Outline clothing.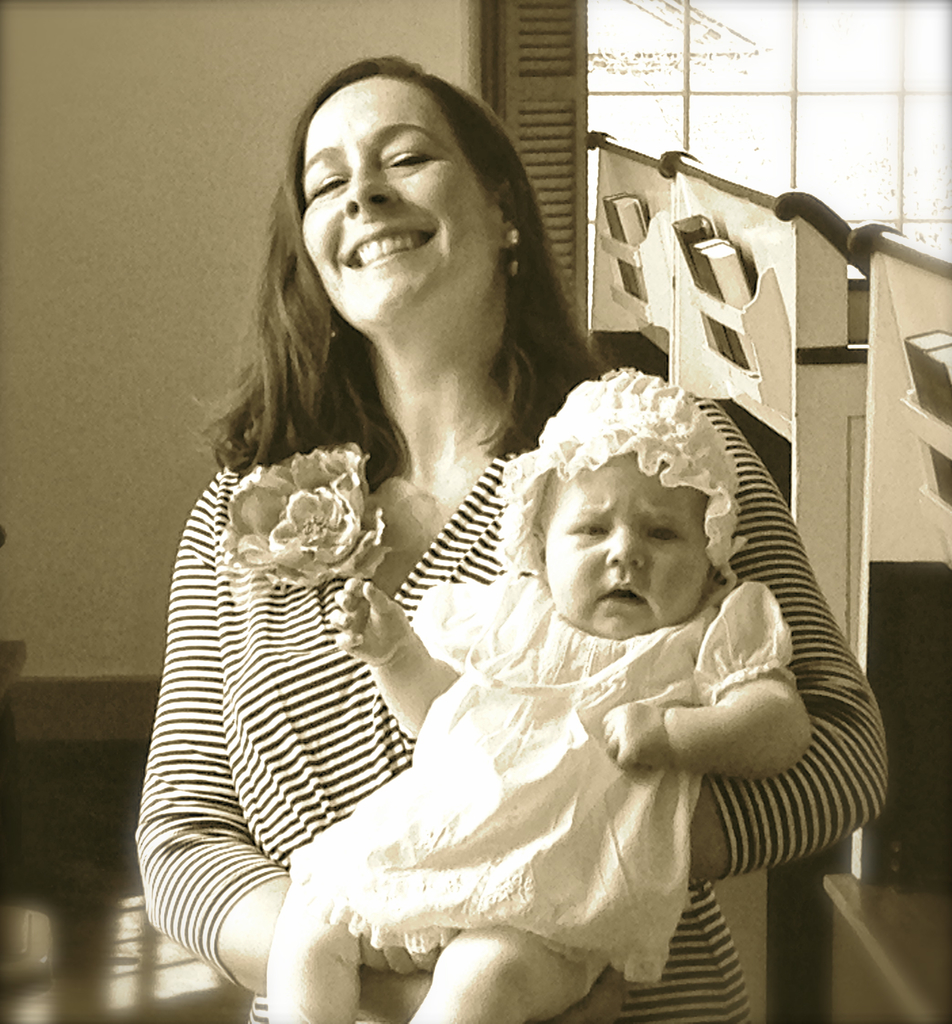
Outline: 134:367:892:1023.
